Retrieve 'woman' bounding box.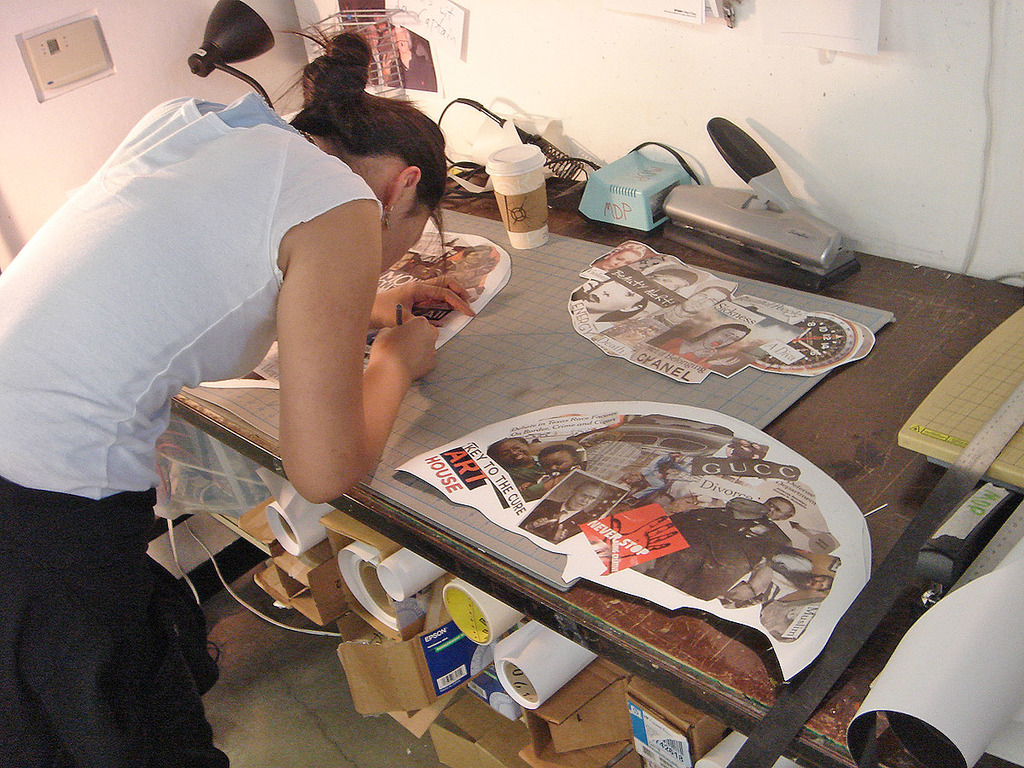
Bounding box: [595,241,648,272].
